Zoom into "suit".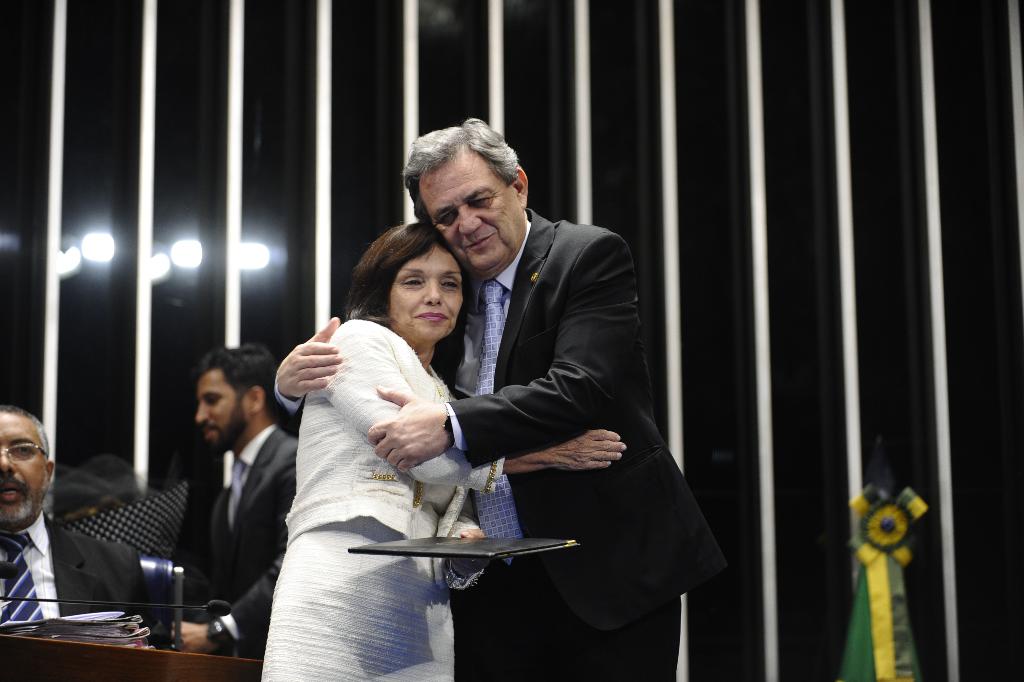
Zoom target: select_region(0, 510, 165, 648).
